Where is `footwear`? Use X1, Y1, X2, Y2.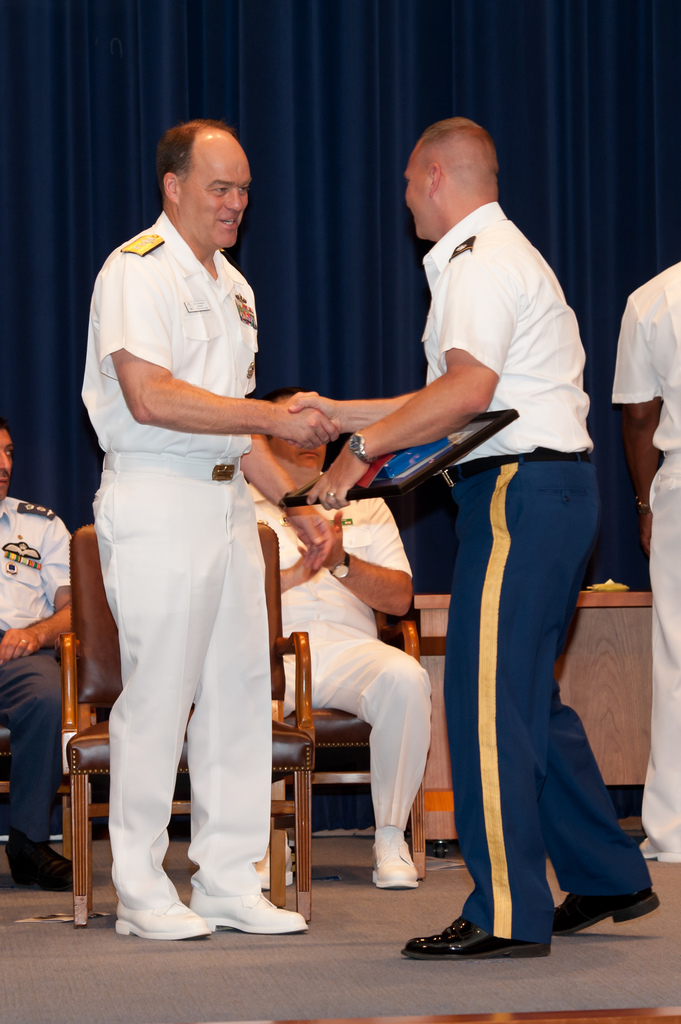
423, 907, 523, 969.
